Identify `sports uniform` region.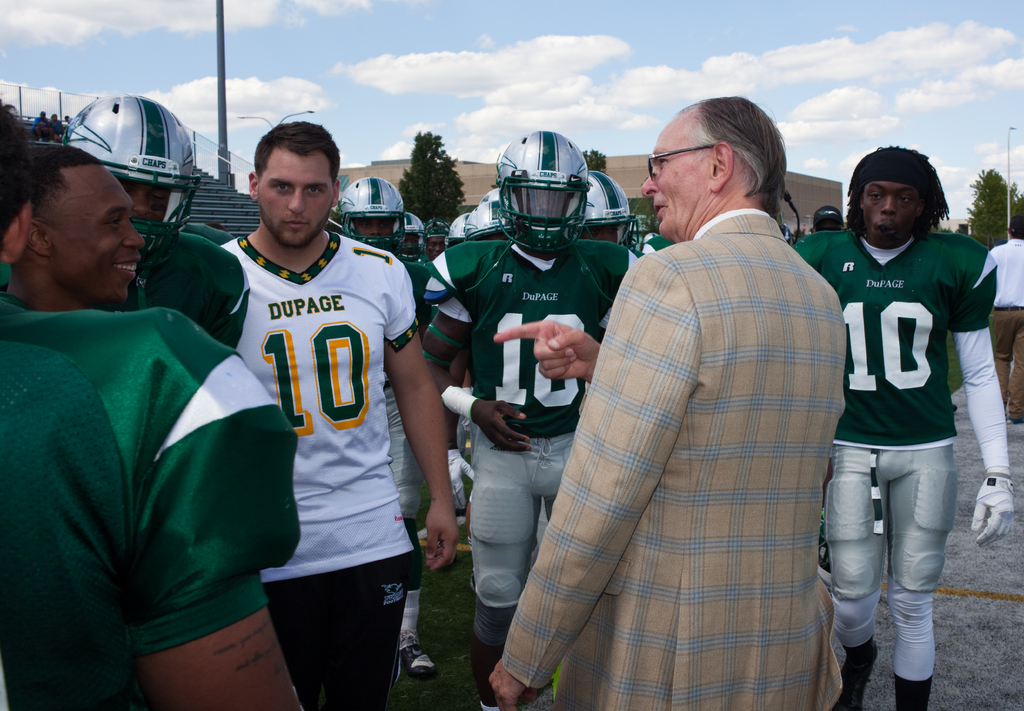
Region: region(220, 236, 417, 710).
